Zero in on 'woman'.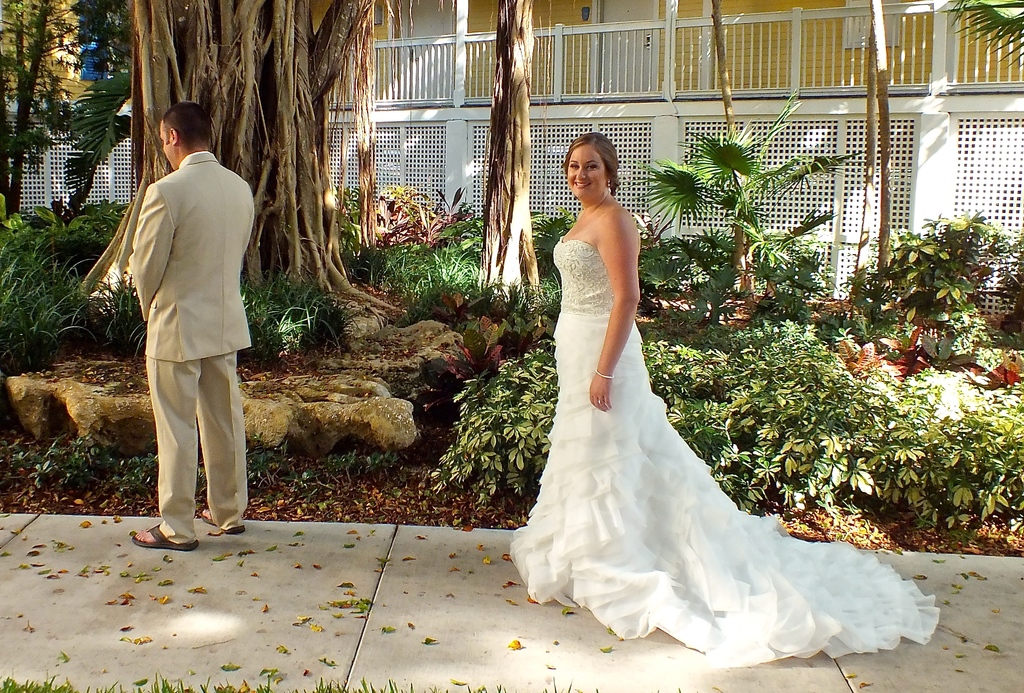
Zeroed in: select_region(514, 131, 956, 692).
